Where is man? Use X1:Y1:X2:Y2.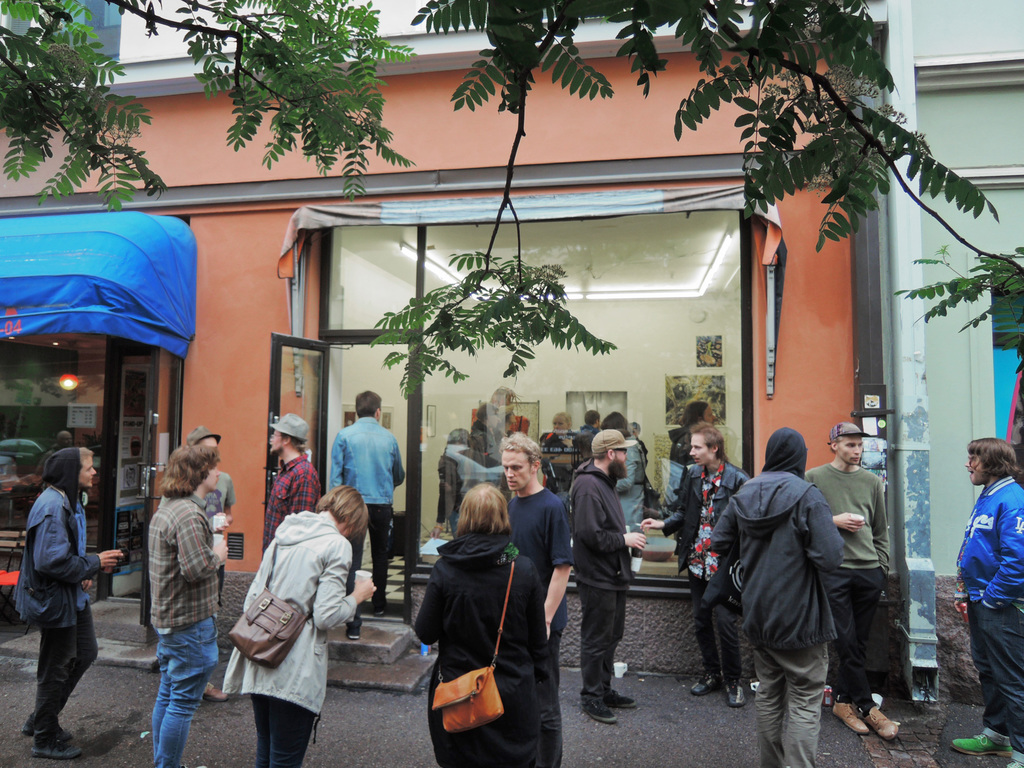
122:460:221:764.
